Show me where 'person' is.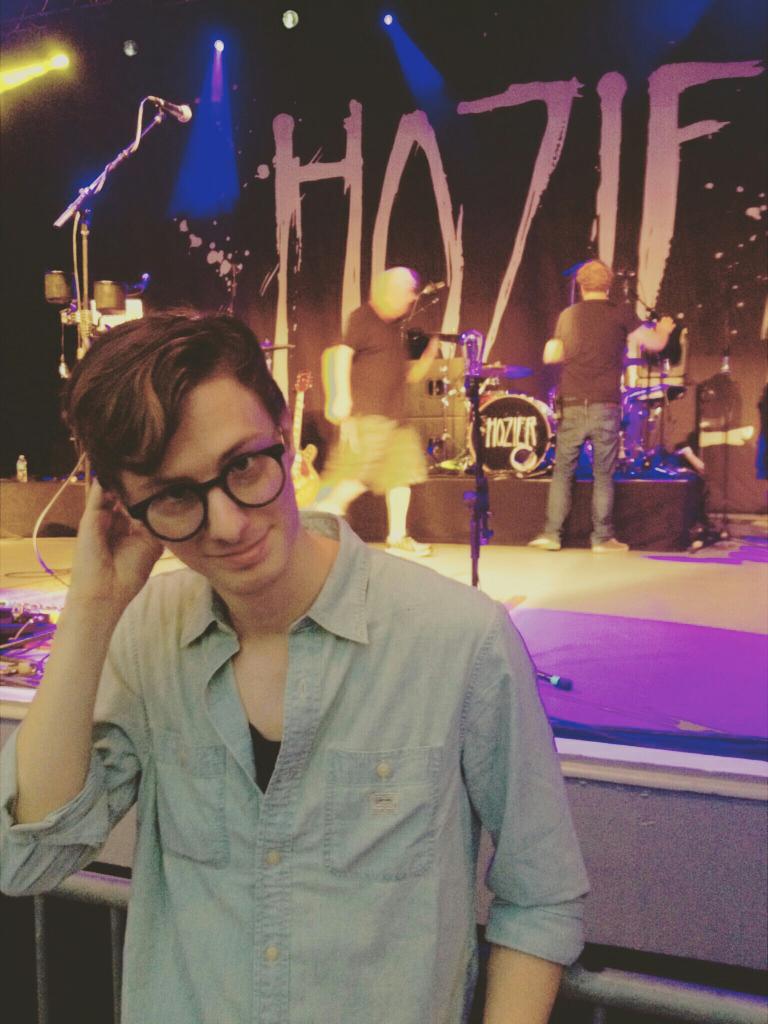
'person' is at bbox=(525, 262, 679, 556).
